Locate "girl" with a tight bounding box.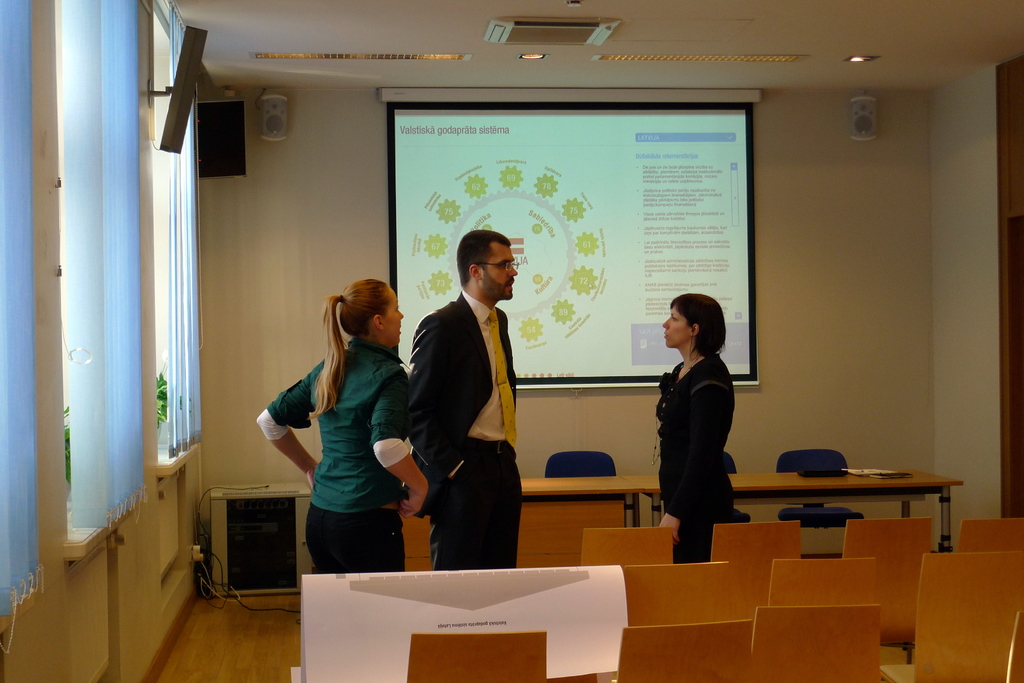
236,269,422,591.
